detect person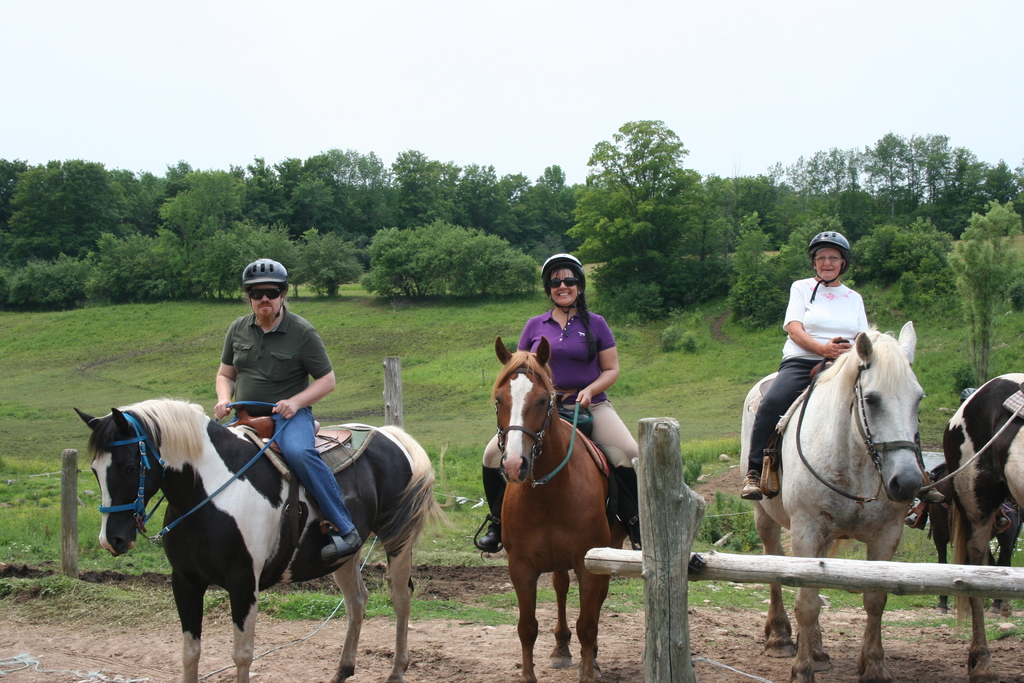
[734, 230, 950, 498]
